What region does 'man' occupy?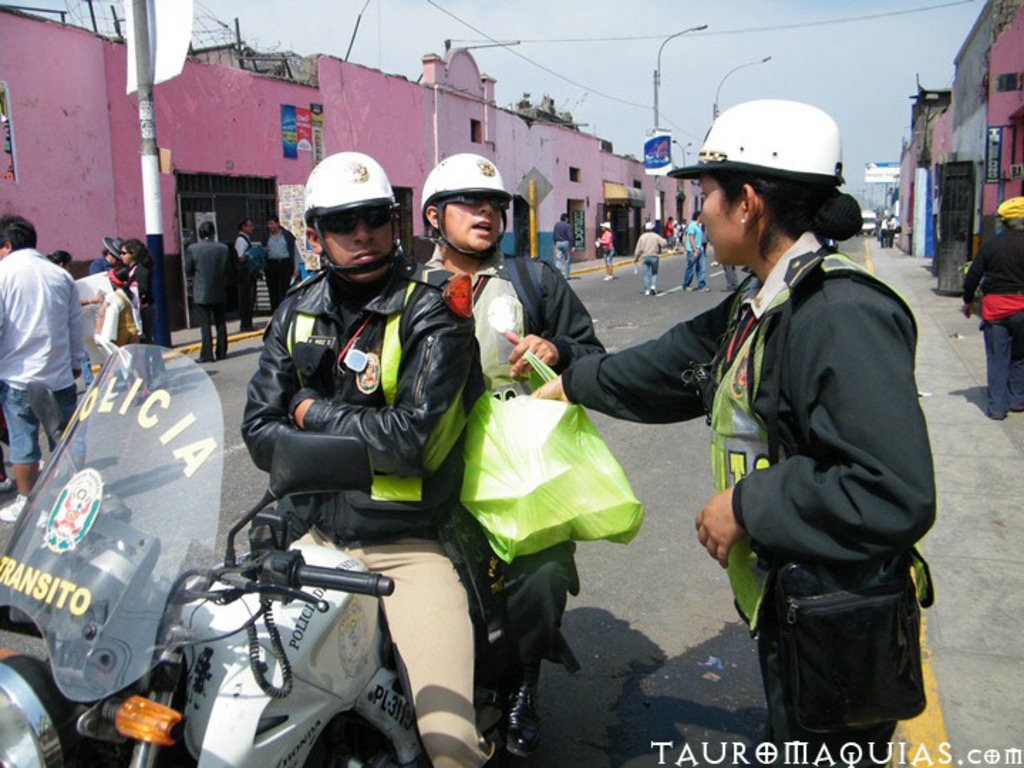
crop(548, 210, 576, 277).
